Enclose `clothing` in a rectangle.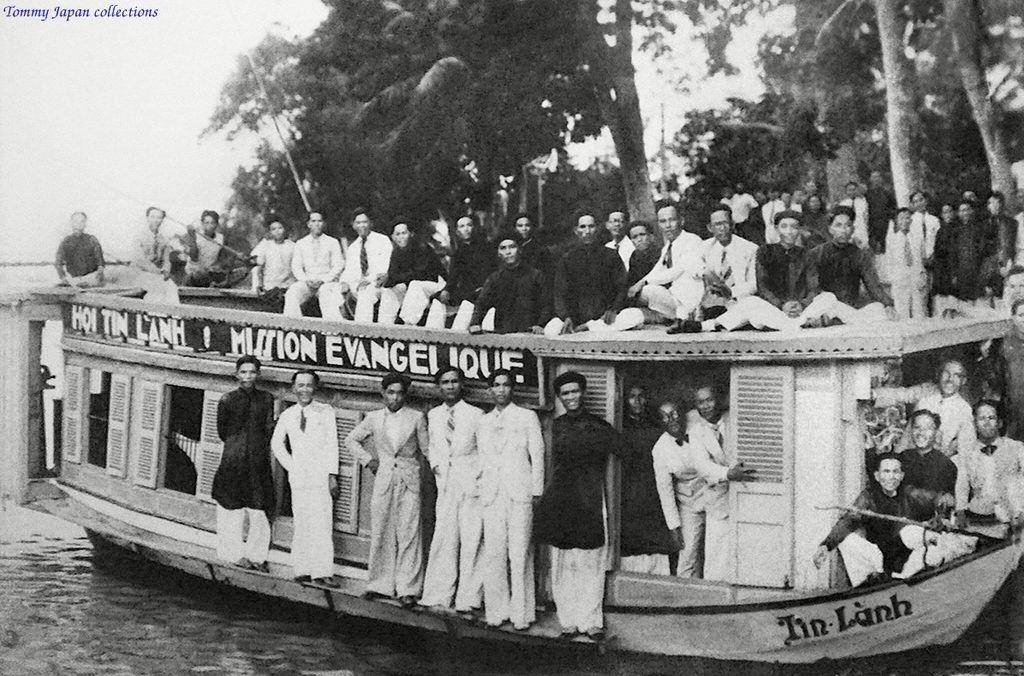
[264, 396, 338, 593].
